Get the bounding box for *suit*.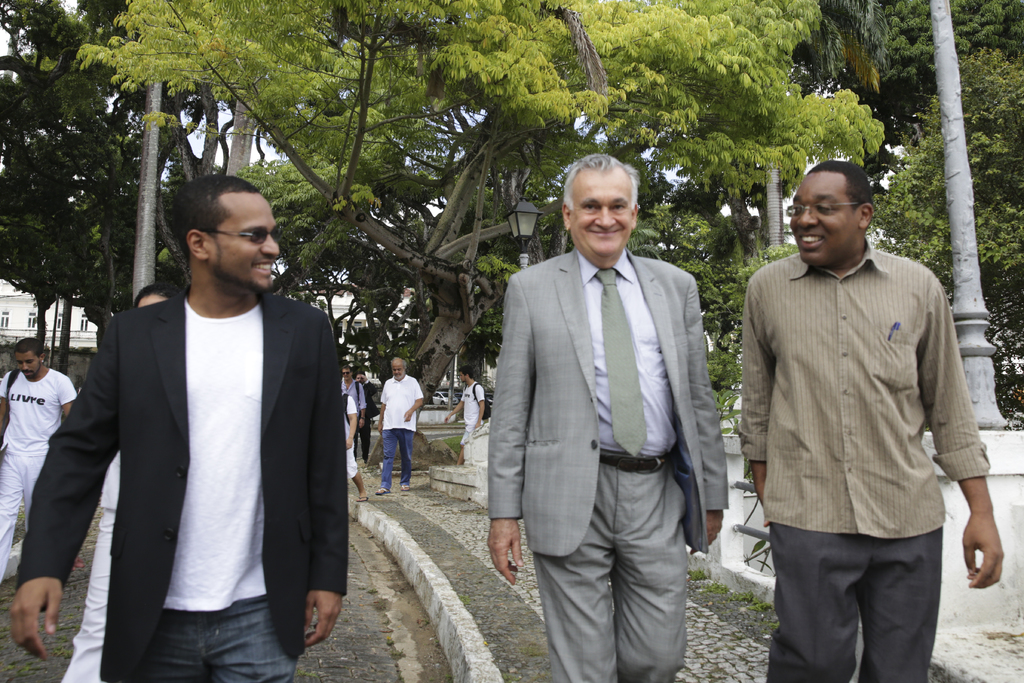
Rect(483, 249, 732, 682).
